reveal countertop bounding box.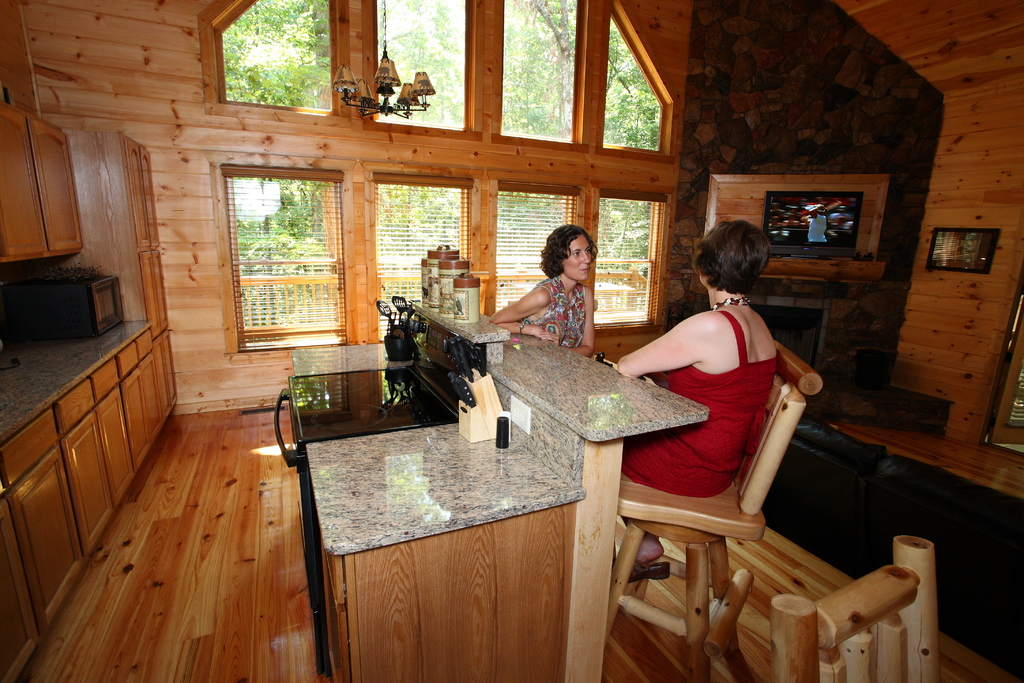
Revealed: l=410, t=299, r=511, b=343.
